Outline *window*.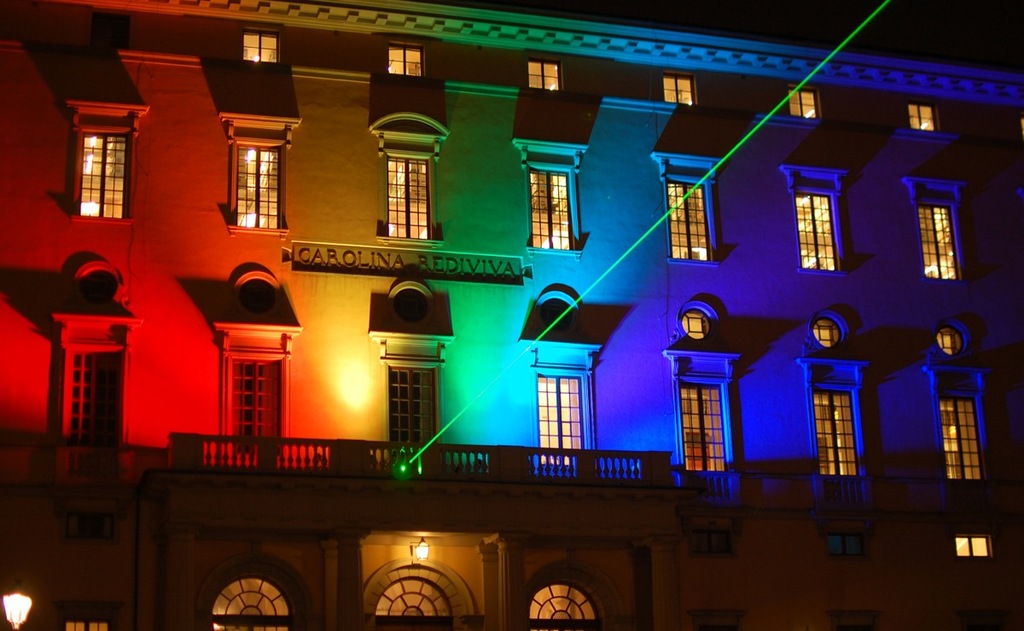
Outline: (x1=216, y1=326, x2=299, y2=455).
